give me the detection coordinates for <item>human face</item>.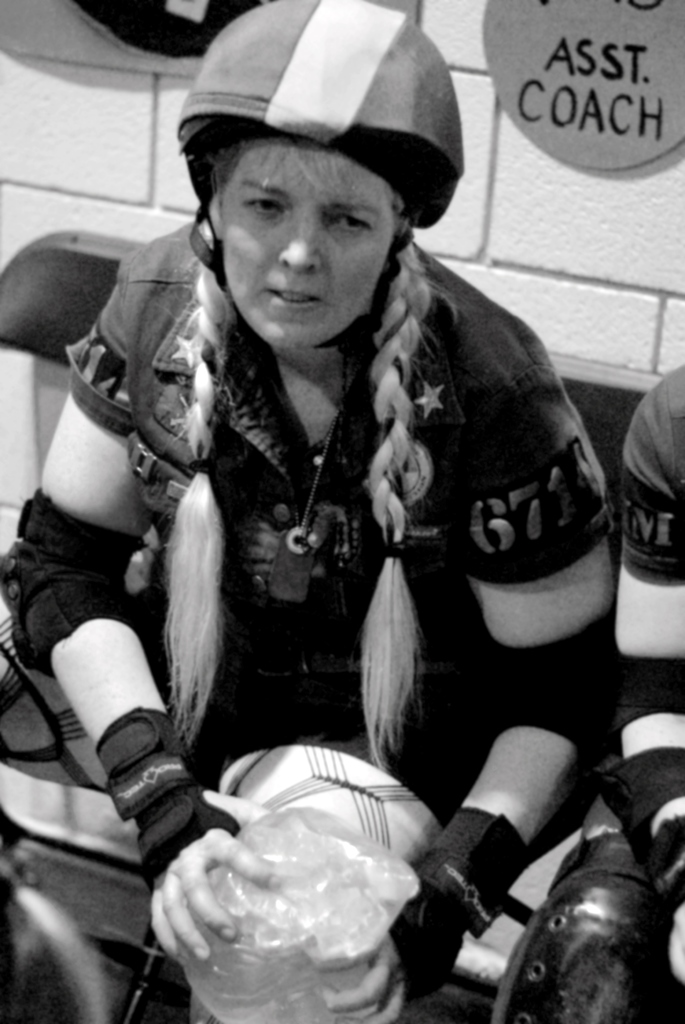
(219,134,393,348).
